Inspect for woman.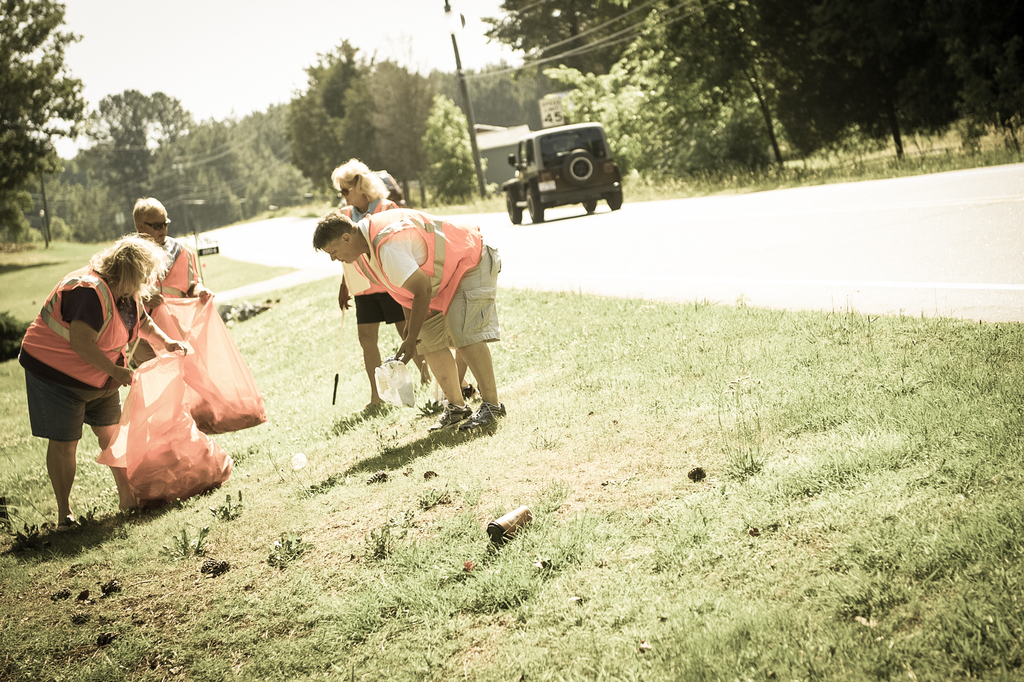
Inspection: l=328, t=156, r=434, b=410.
